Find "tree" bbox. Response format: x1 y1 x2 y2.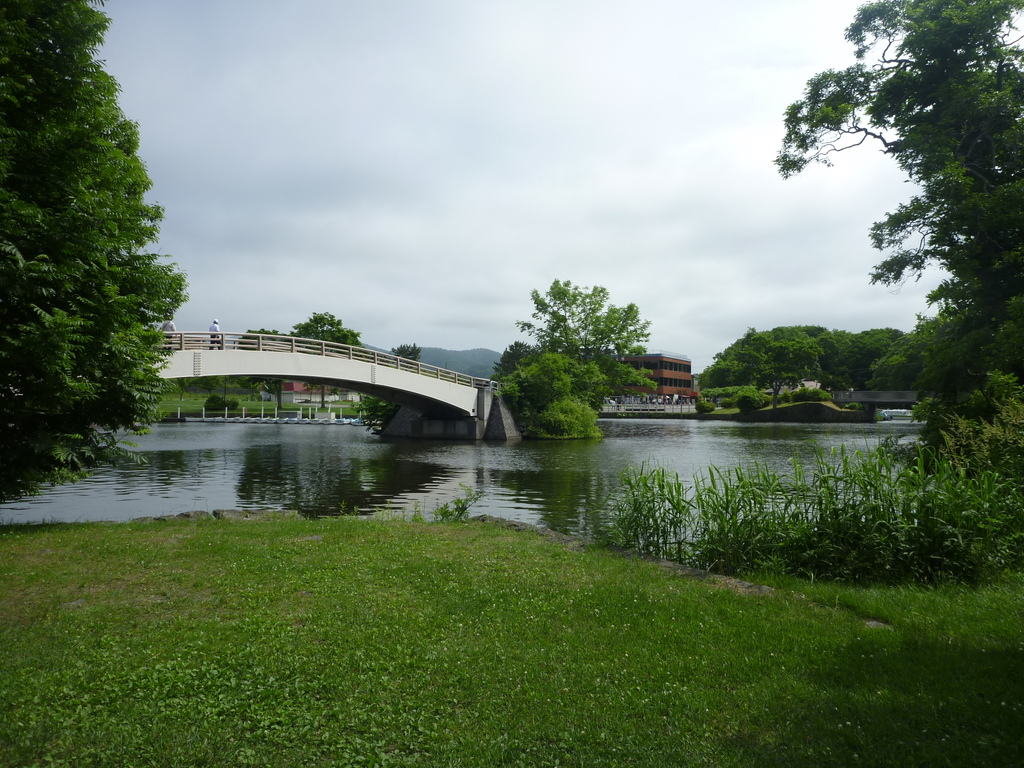
203 390 245 419.
